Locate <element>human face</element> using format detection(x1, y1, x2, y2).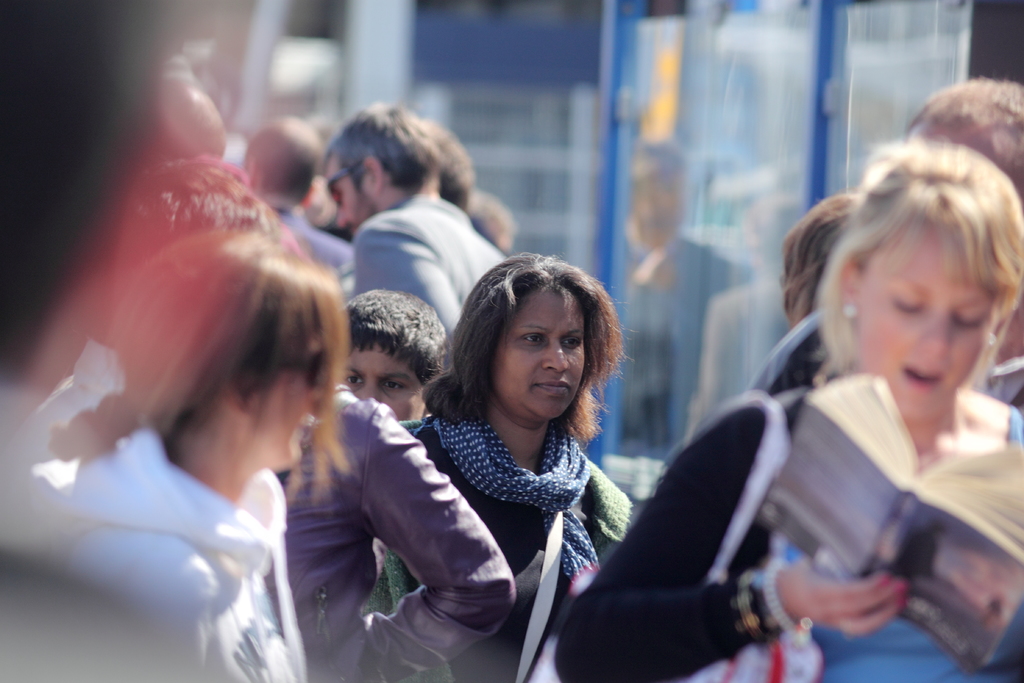
detection(503, 281, 583, 425).
